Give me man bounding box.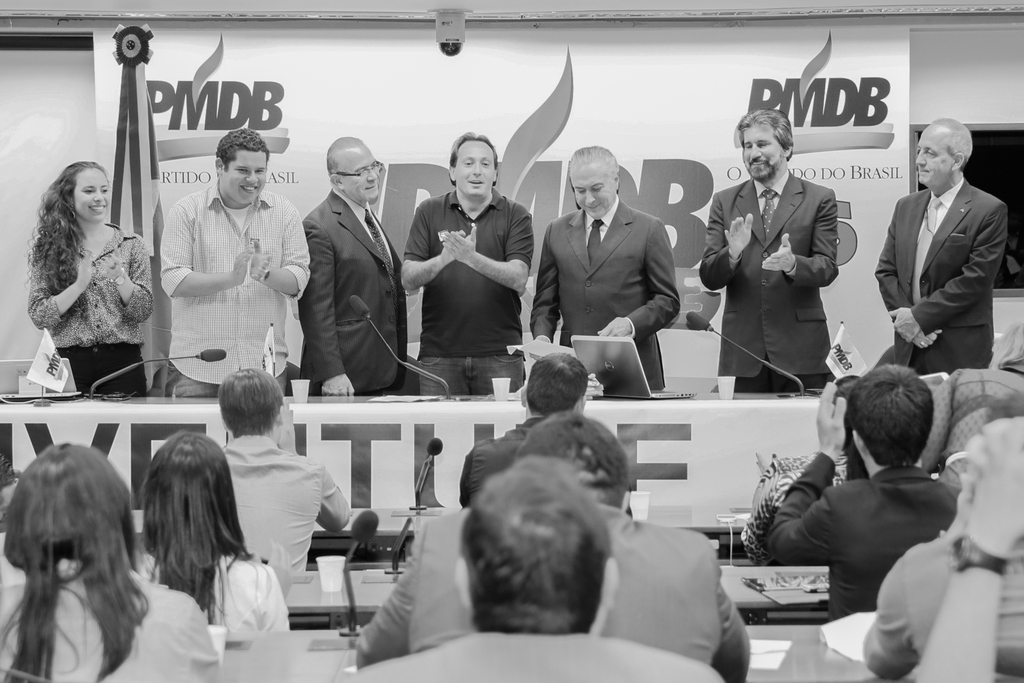
locate(396, 138, 538, 398).
